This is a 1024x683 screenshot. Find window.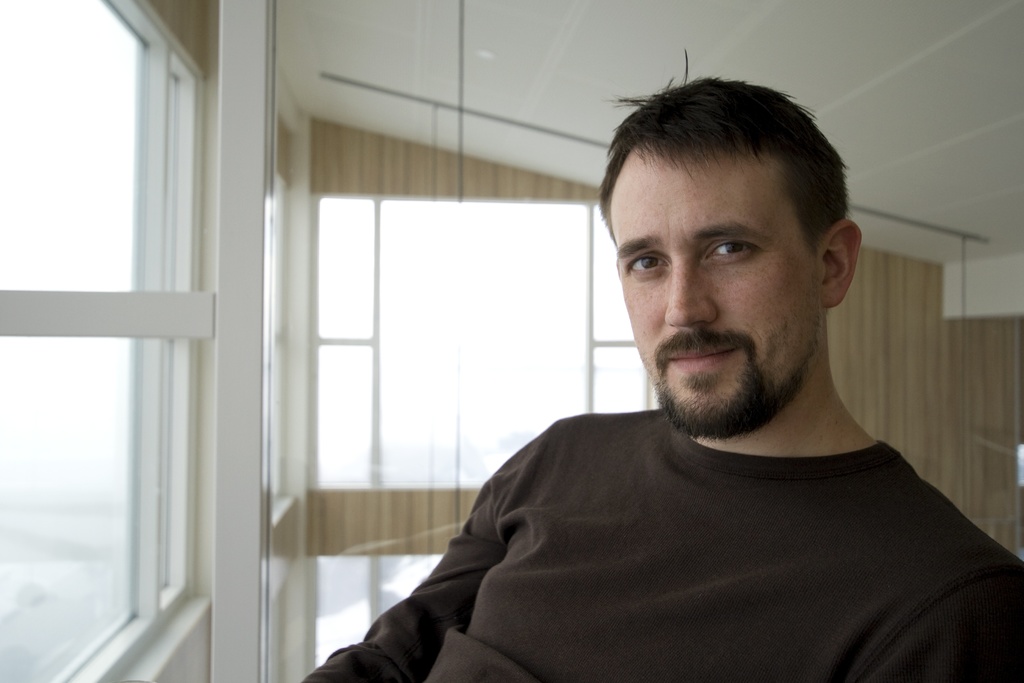
Bounding box: region(38, 0, 270, 587).
